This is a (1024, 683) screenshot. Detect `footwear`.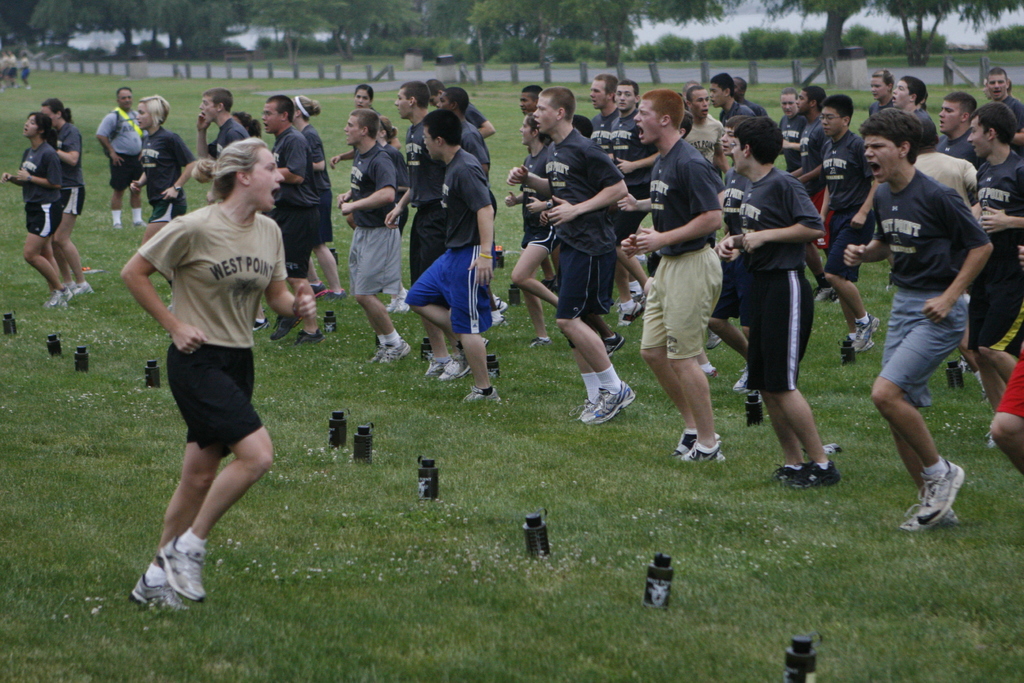
<bbox>426, 358, 449, 377</bbox>.
